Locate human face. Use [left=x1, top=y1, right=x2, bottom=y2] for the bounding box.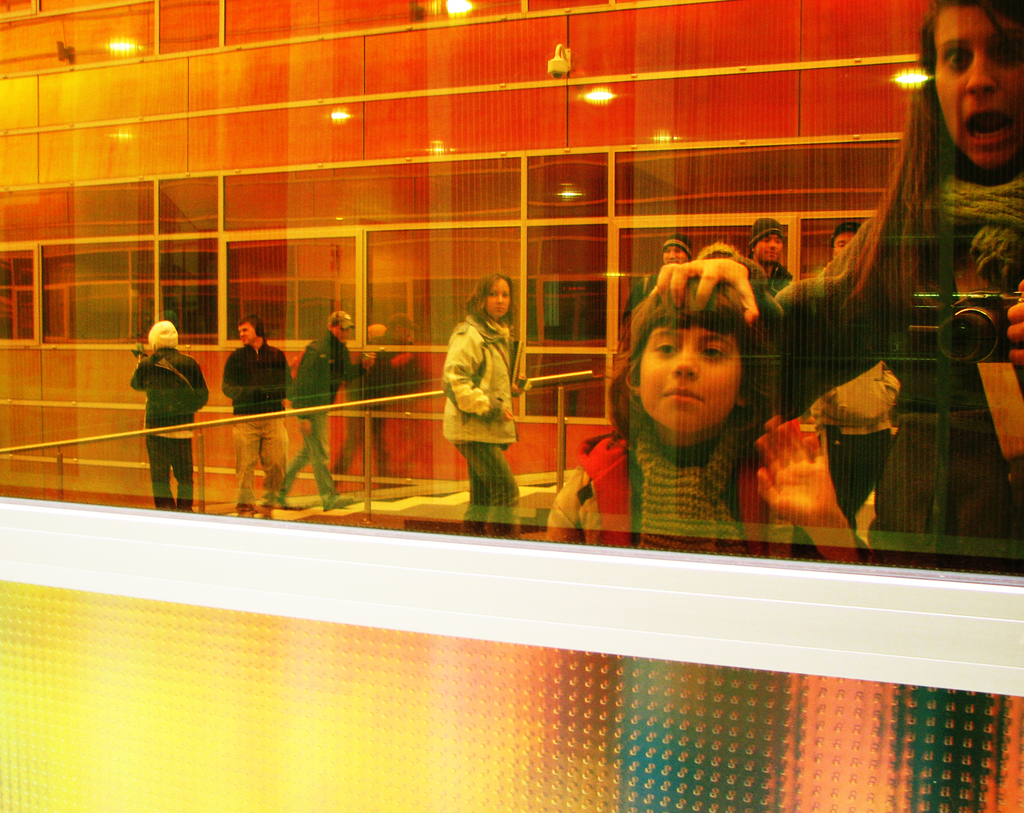
[left=755, top=232, right=781, bottom=263].
